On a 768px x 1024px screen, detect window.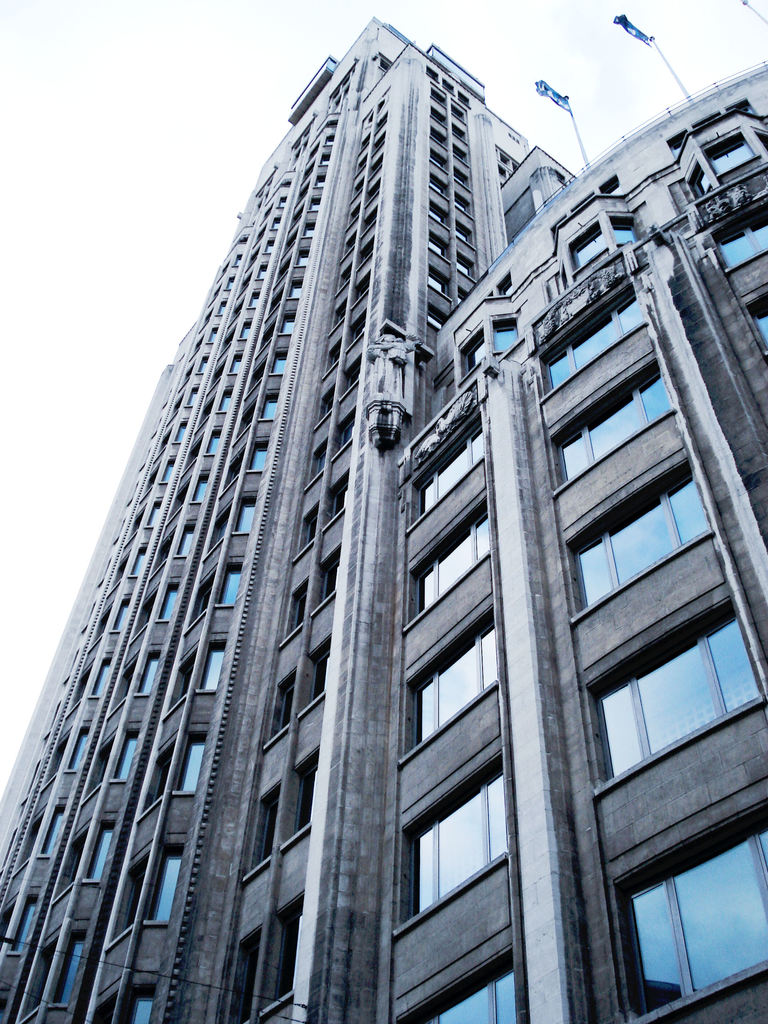
box=[710, 207, 767, 259].
